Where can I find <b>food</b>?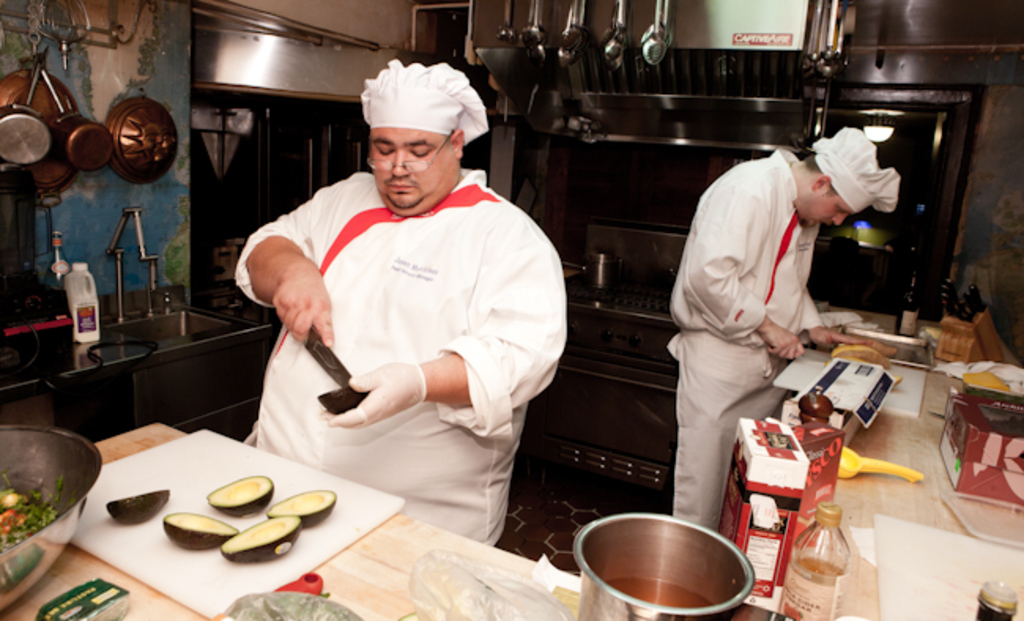
You can find it at <box>0,467,66,555</box>.
